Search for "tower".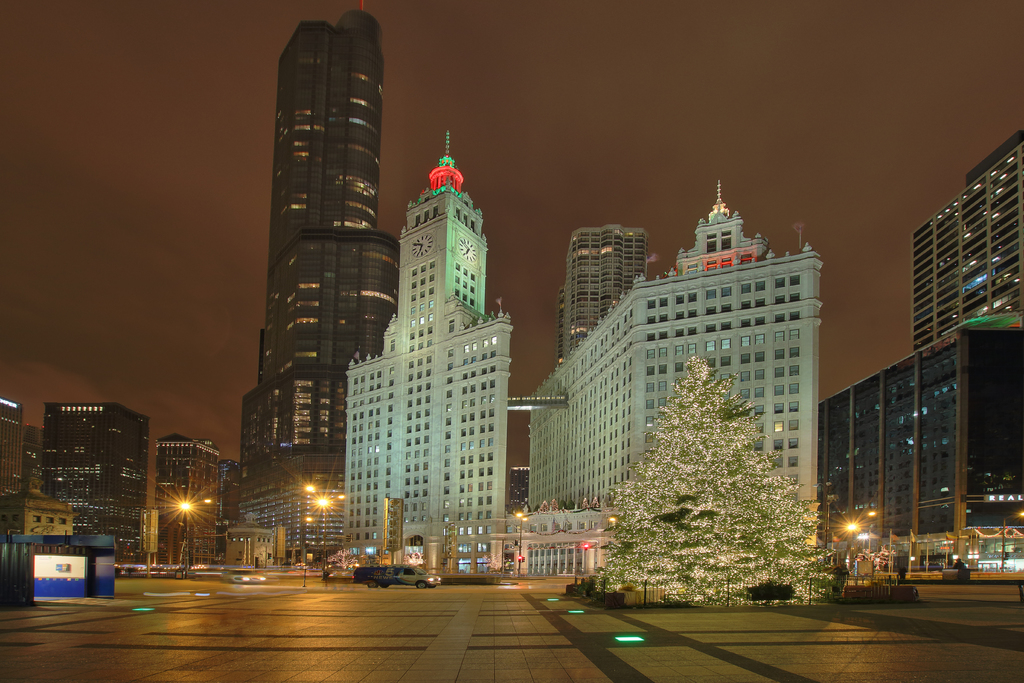
Found at l=223, t=31, r=401, b=527.
